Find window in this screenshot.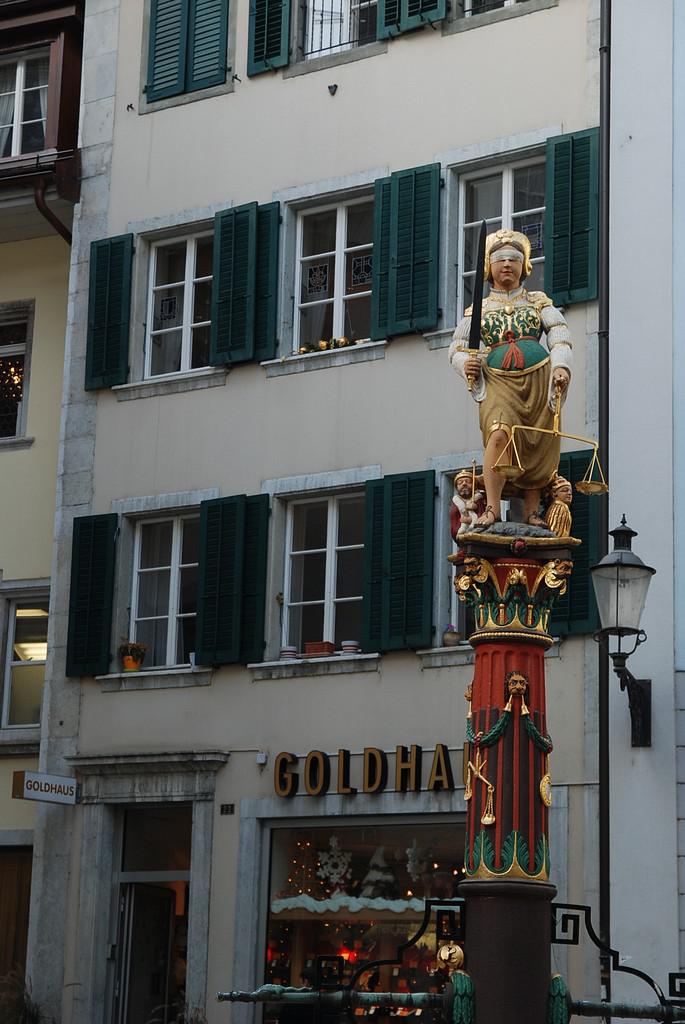
The bounding box for window is <bbox>0, 313, 30, 434</bbox>.
